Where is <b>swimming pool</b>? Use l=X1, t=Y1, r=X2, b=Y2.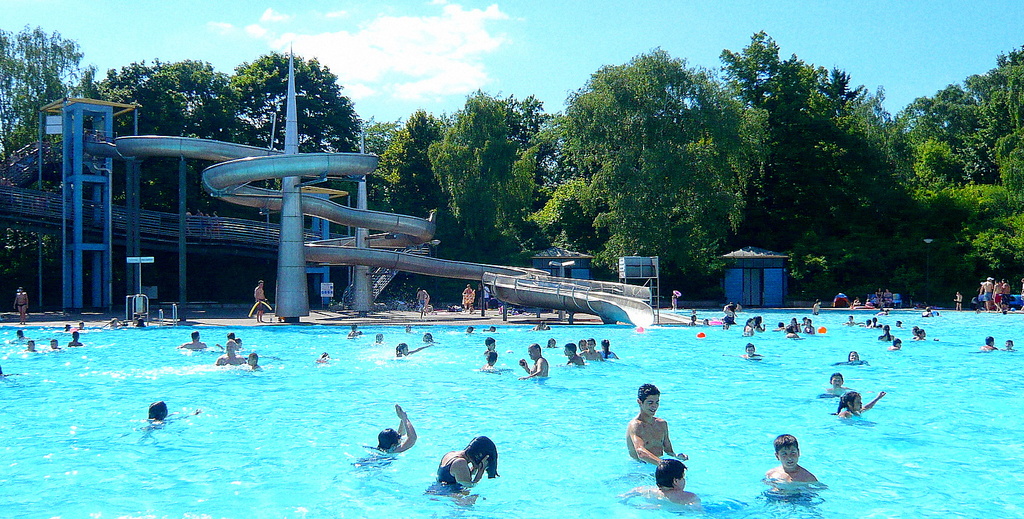
l=0, t=308, r=1023, b=518.
